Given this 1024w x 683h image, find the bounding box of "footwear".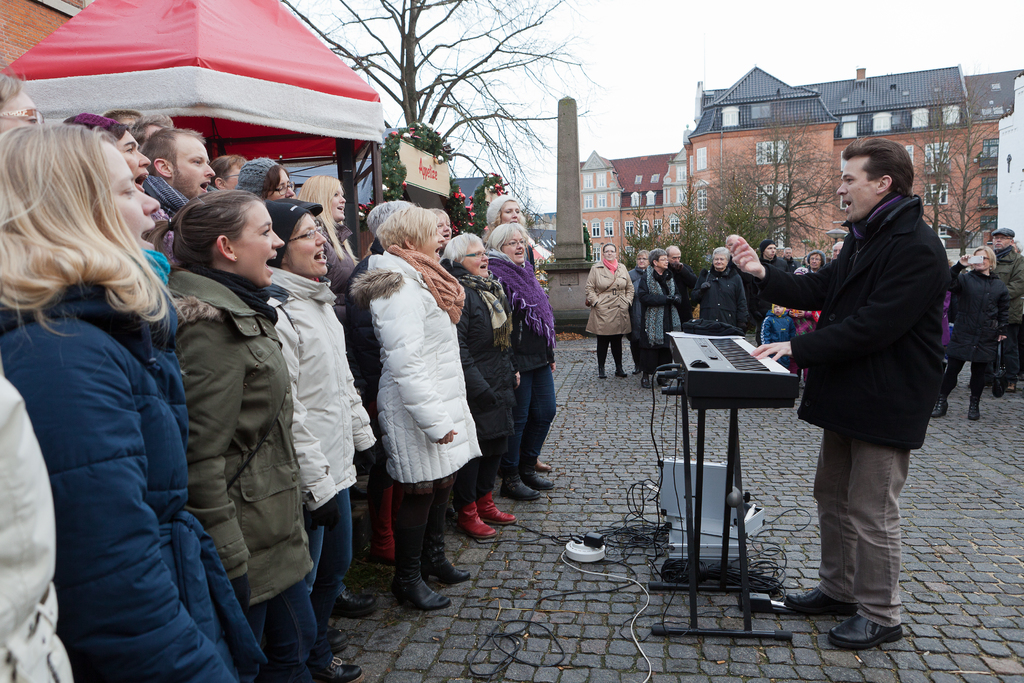
968:395:982:421.
